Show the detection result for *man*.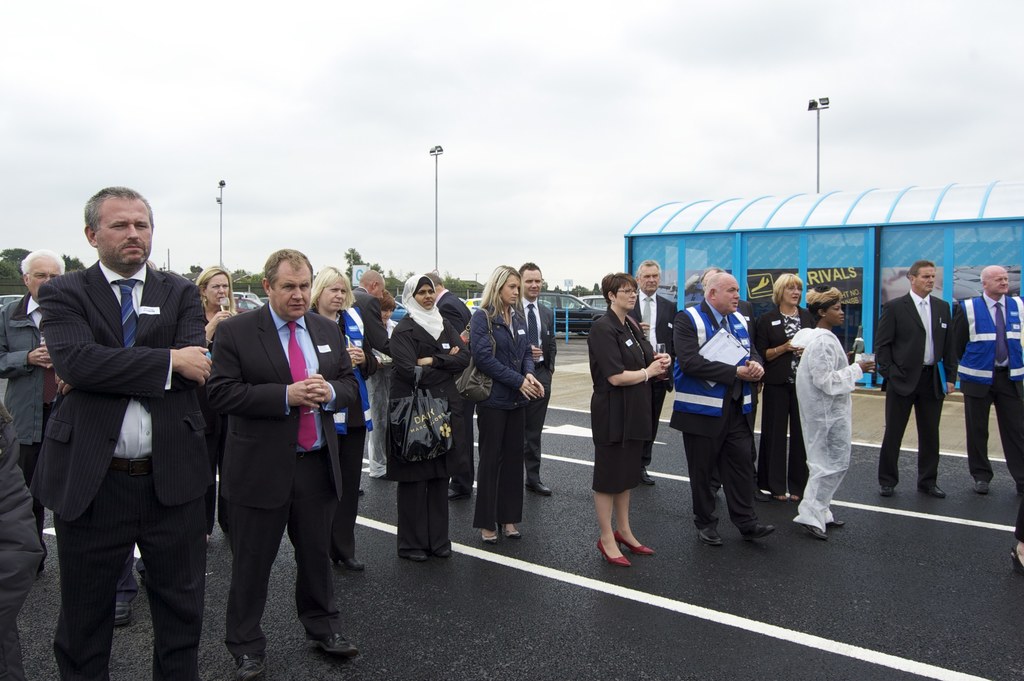
<bbox>0, 246, 69, 573</bbox>.
